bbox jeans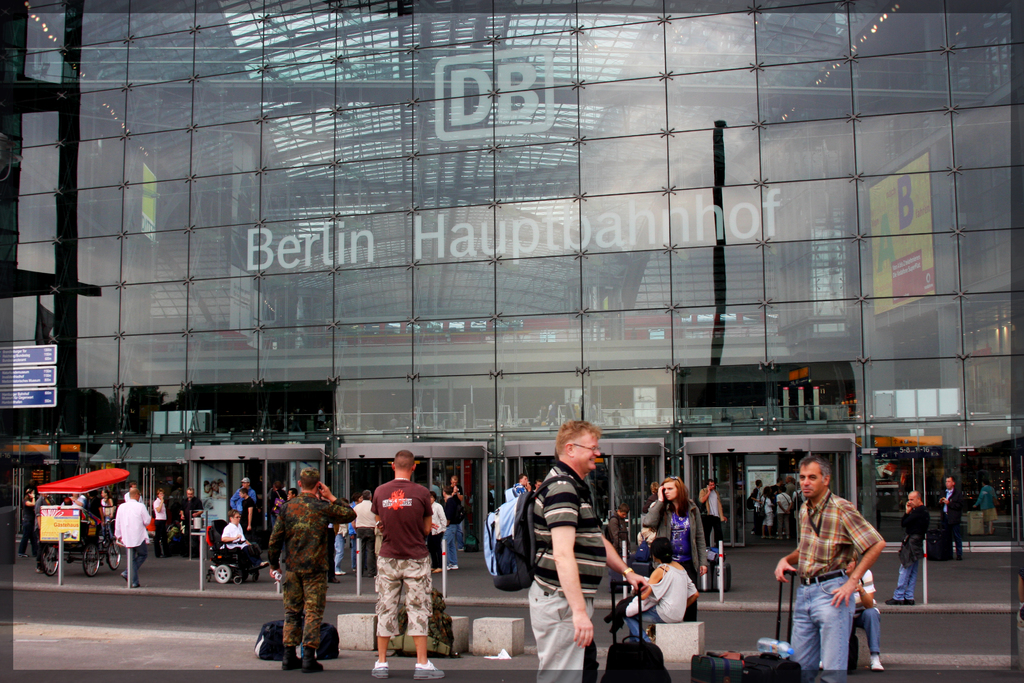
440 520 465 567
